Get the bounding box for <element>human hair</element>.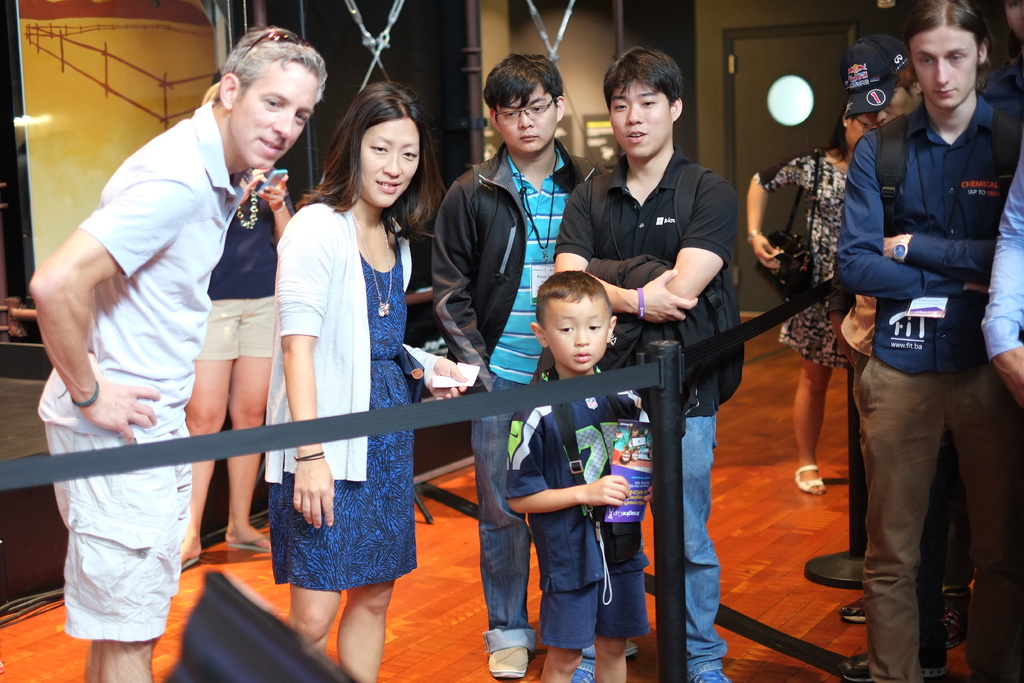
x1=817, y1=97, x2=849, y2=160.
